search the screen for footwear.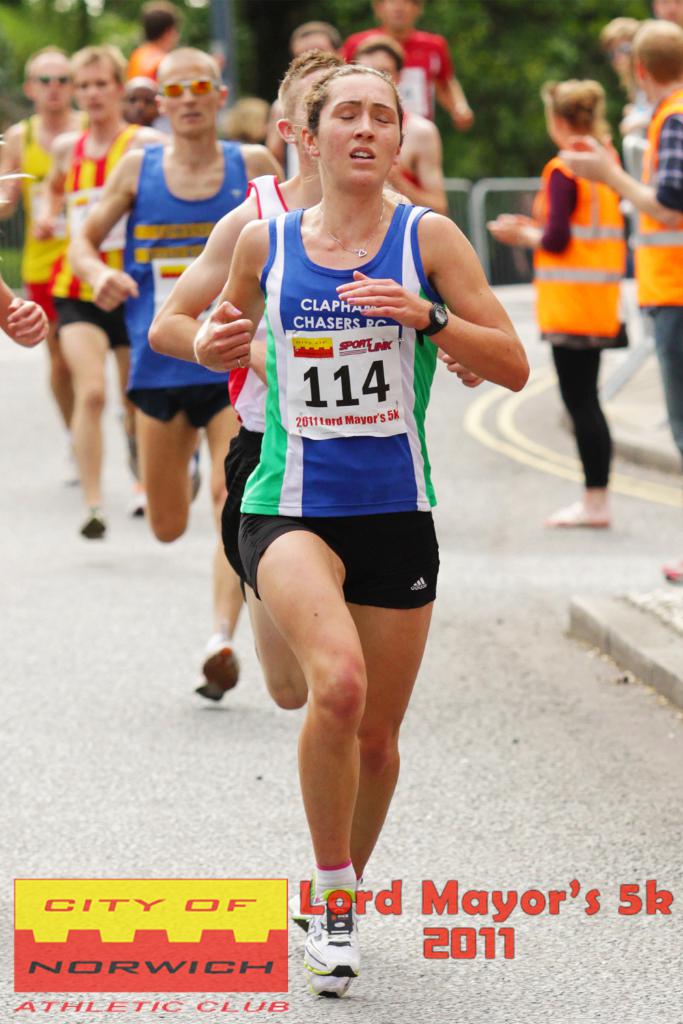
Found at detection(81, 496, 109, 539).
